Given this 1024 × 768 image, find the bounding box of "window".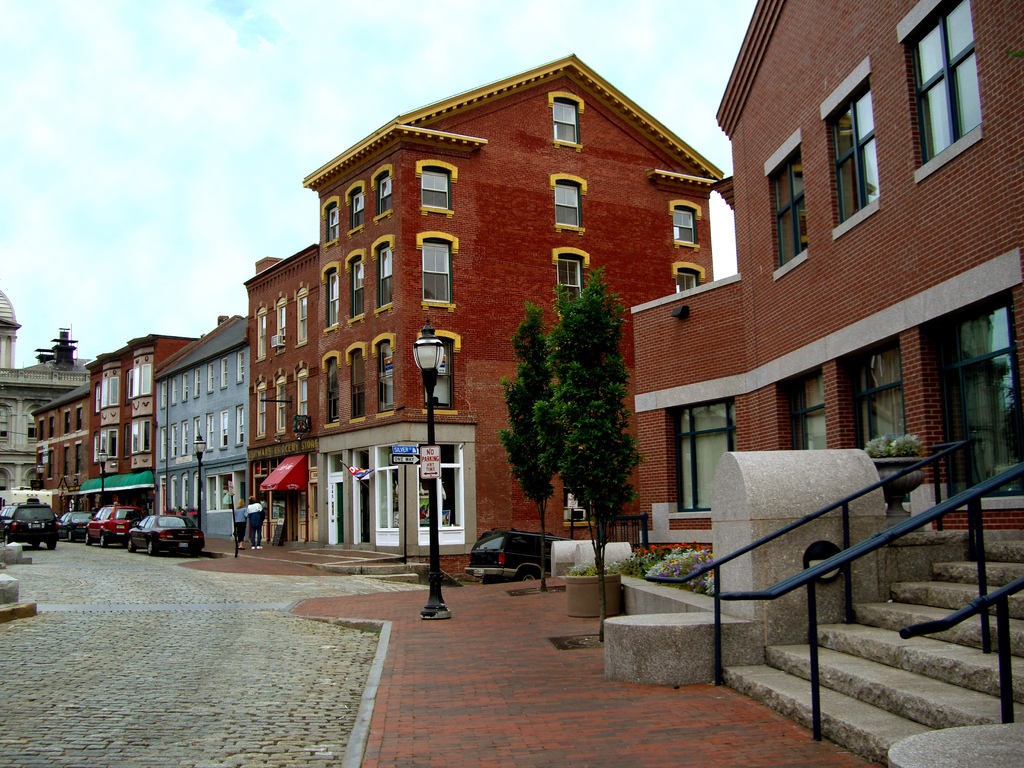
(left=182, top=423, right=188, bottom=454).
